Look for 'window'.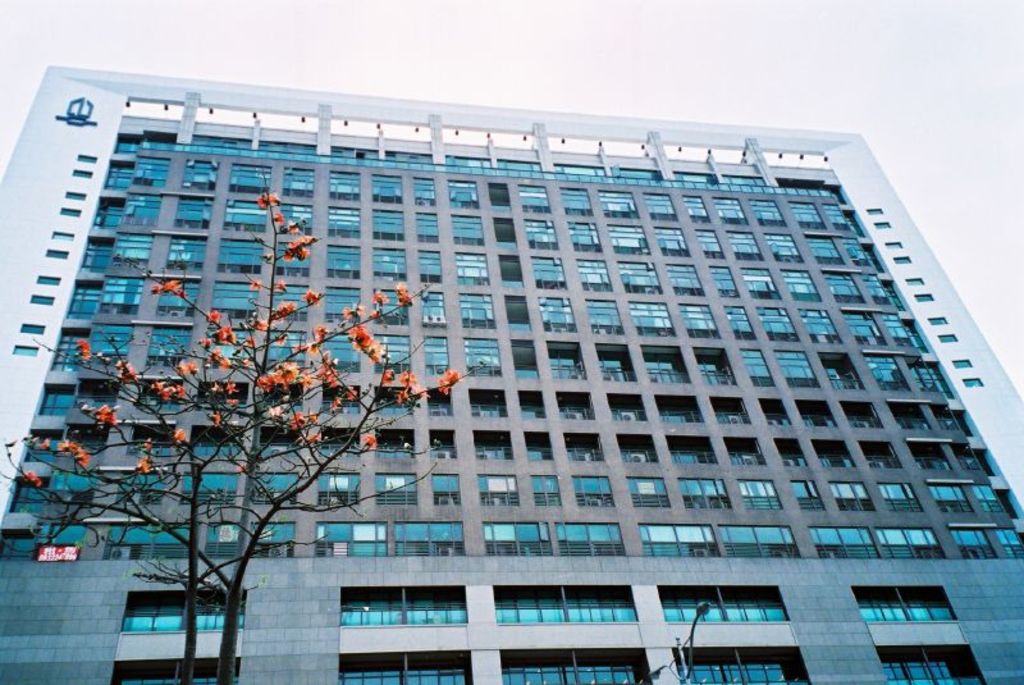
Found: 530,431,552,465.
